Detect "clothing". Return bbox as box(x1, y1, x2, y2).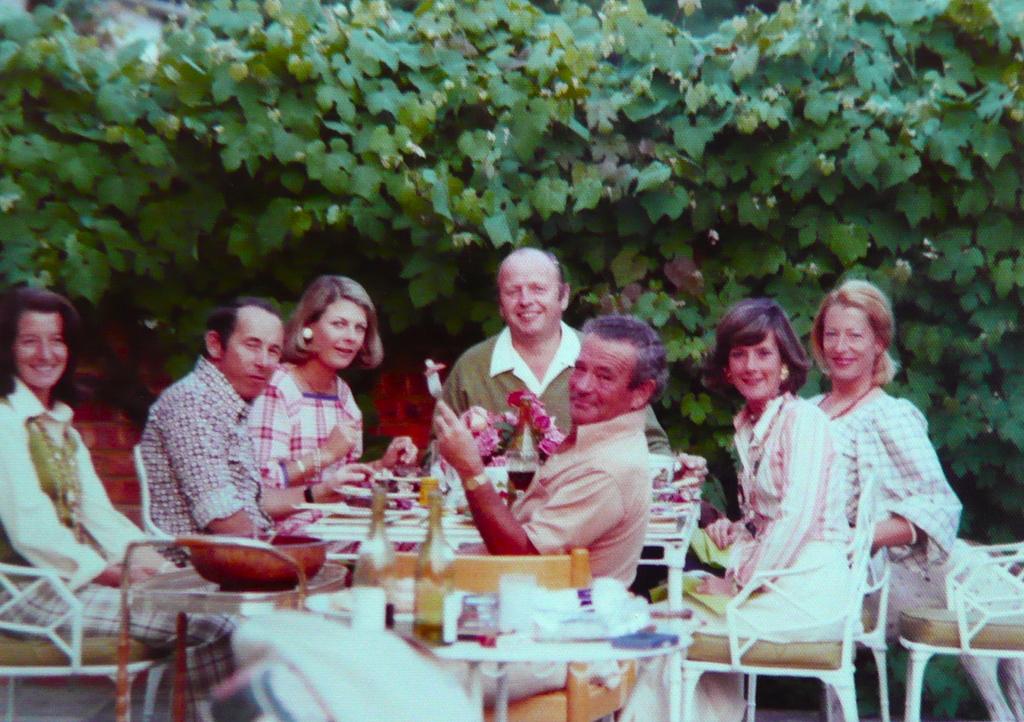
box(436, 316, 683, 479).
